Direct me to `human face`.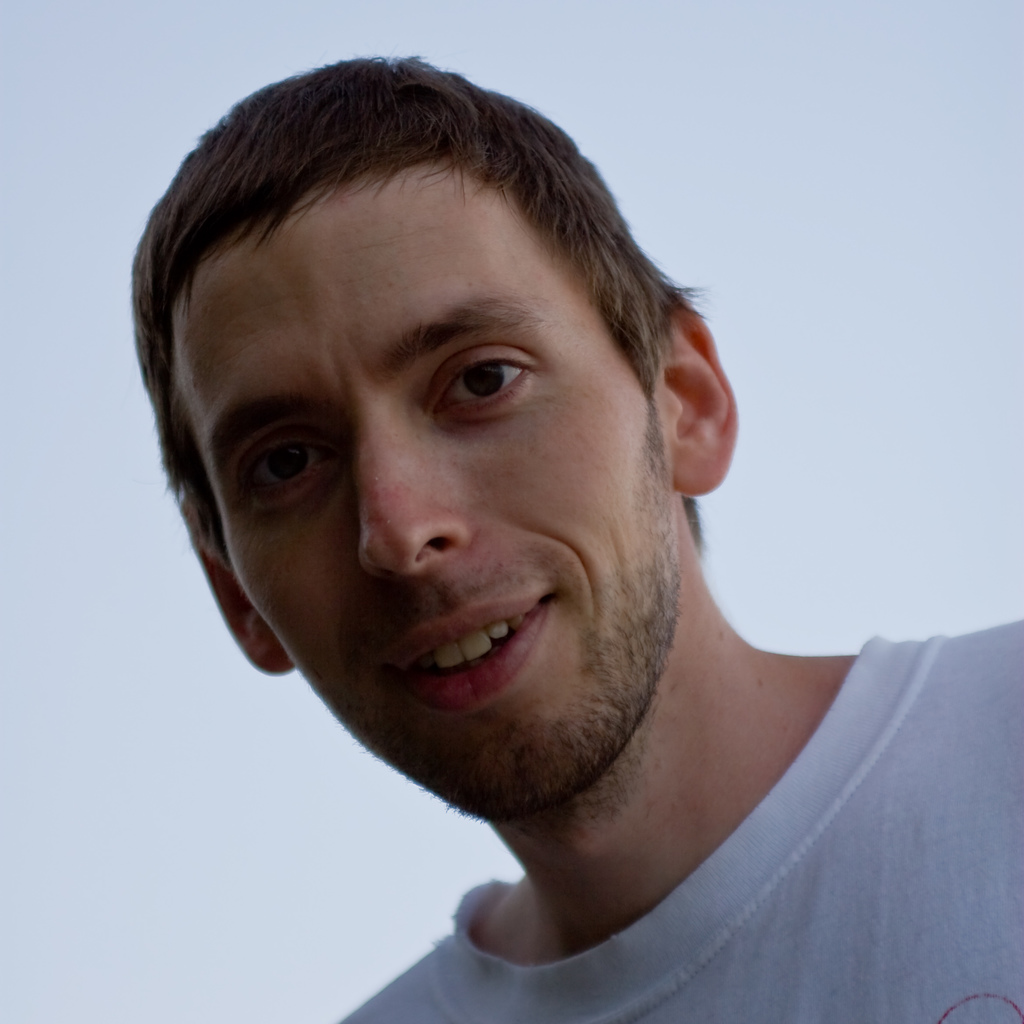
Direction: [180,161,672,826].
